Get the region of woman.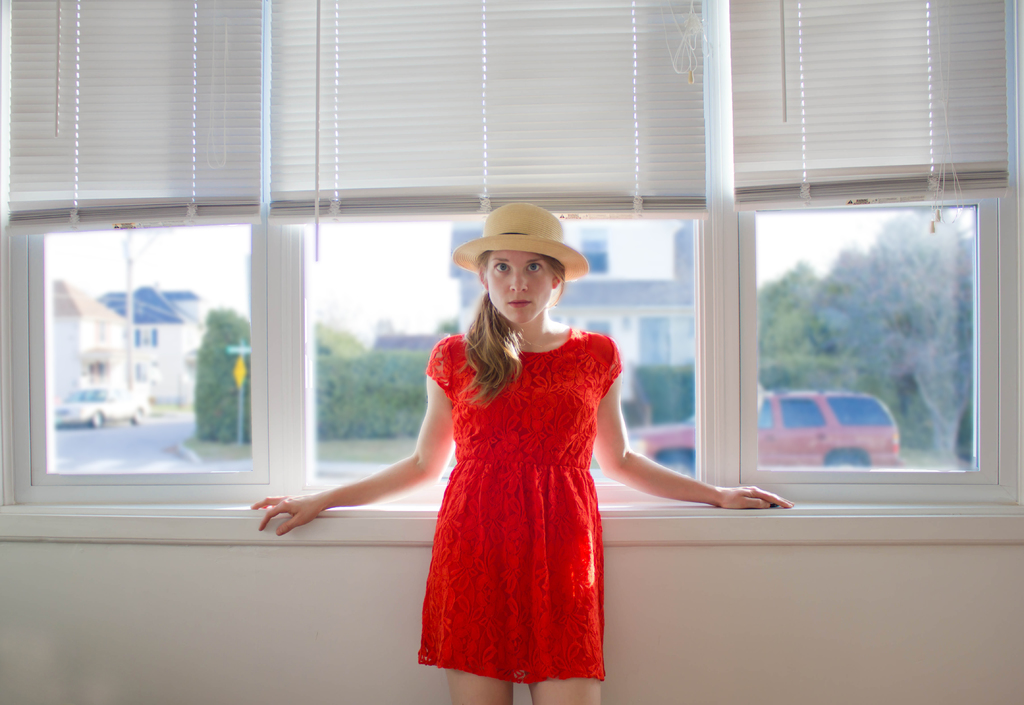
205 168 783 704.
